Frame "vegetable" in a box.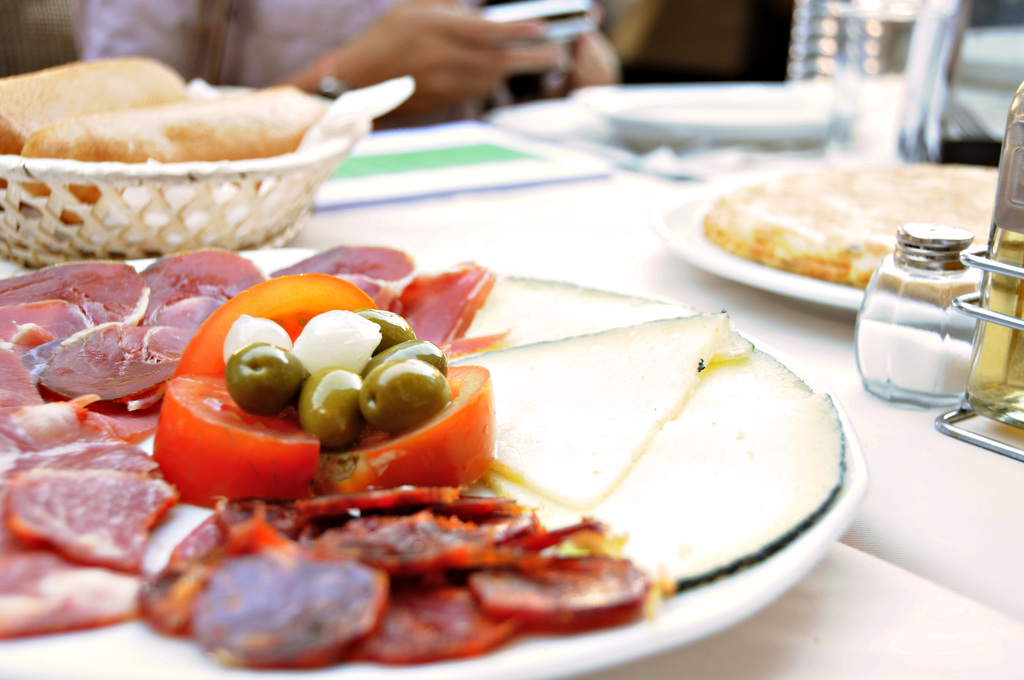
x1=294 y1=368 x2=373 y2=448.
